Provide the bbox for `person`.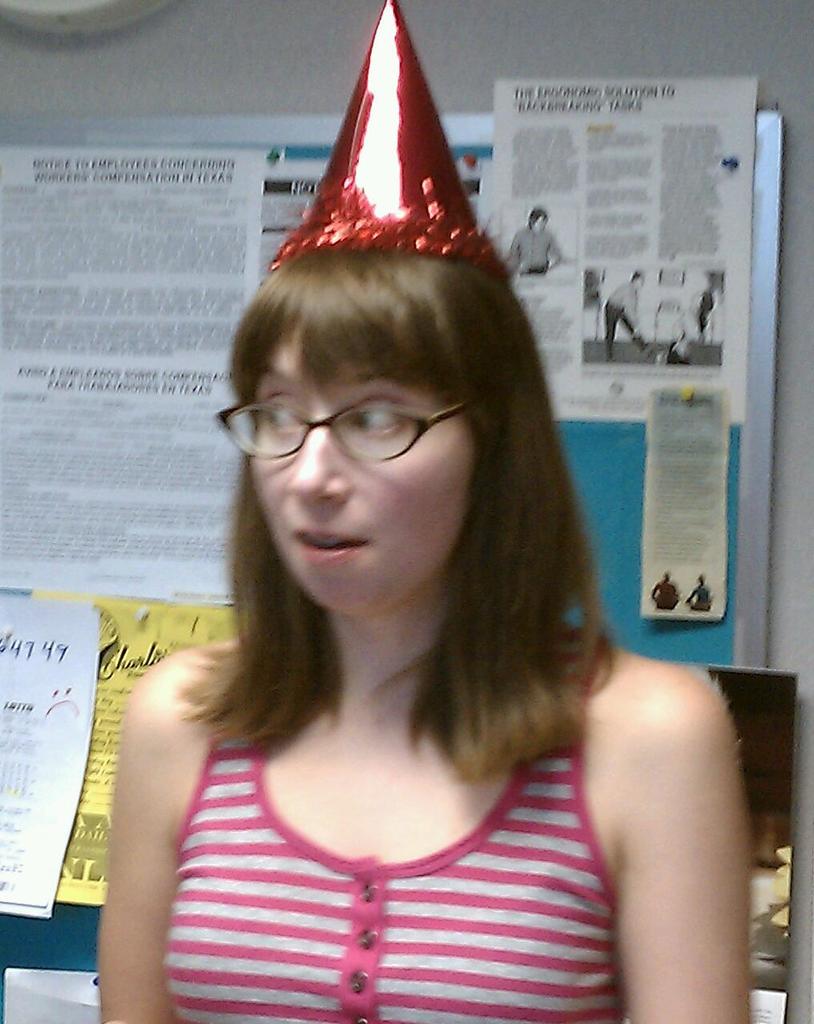
Rect(502, 213, 564, 271).
